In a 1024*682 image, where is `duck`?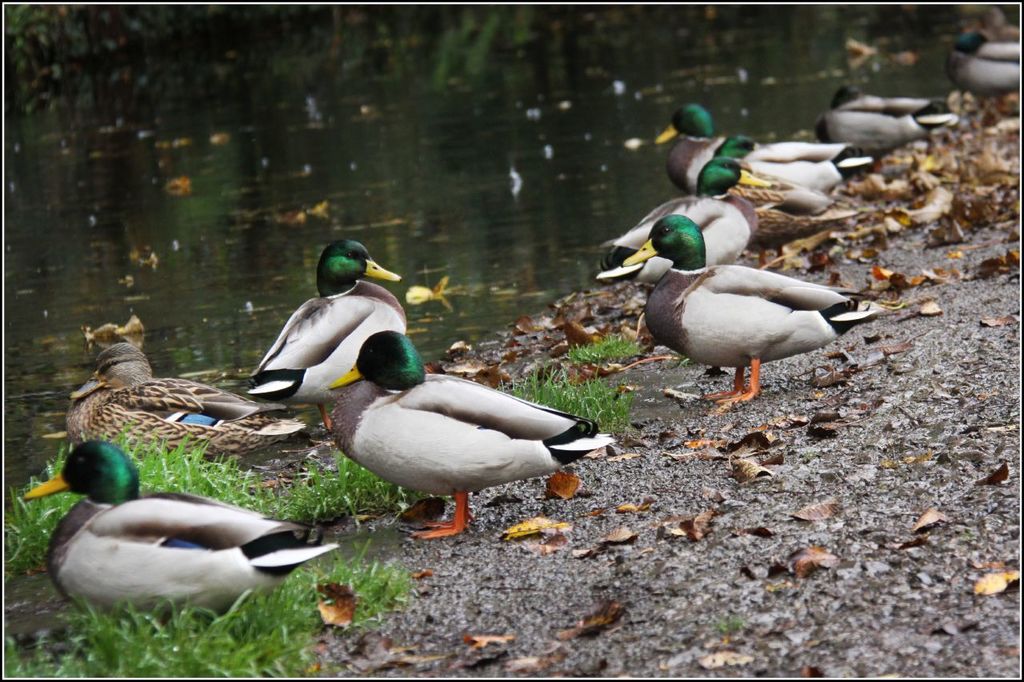
x1=826 y1=88 x2=961 y2=162.
